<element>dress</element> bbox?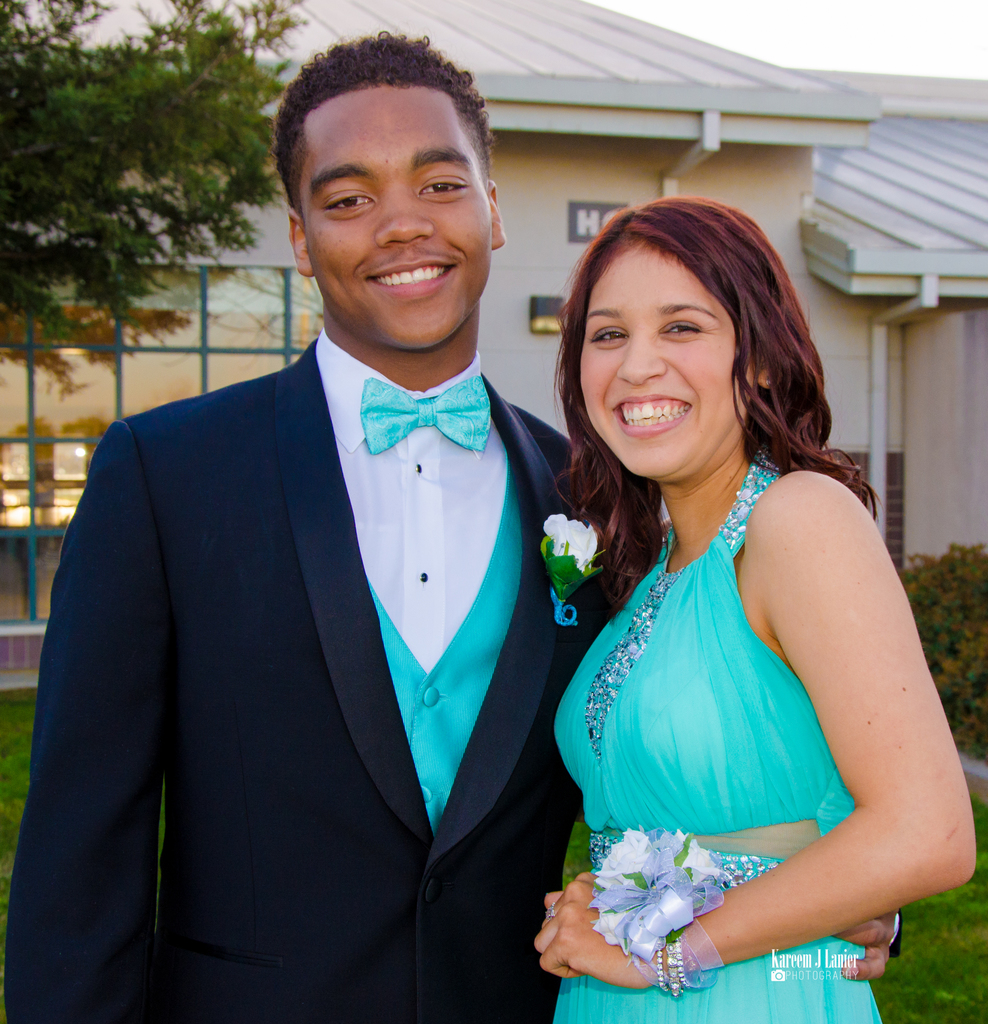
rect(553, 461, 884, 1023)
